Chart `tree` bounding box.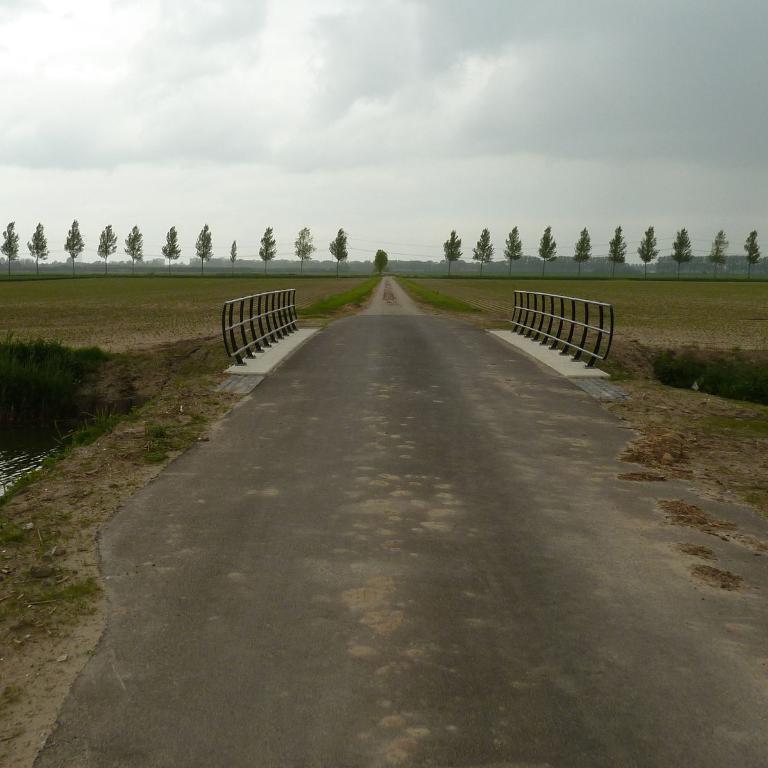
Charted: box=[539, 224, 555, 280].
